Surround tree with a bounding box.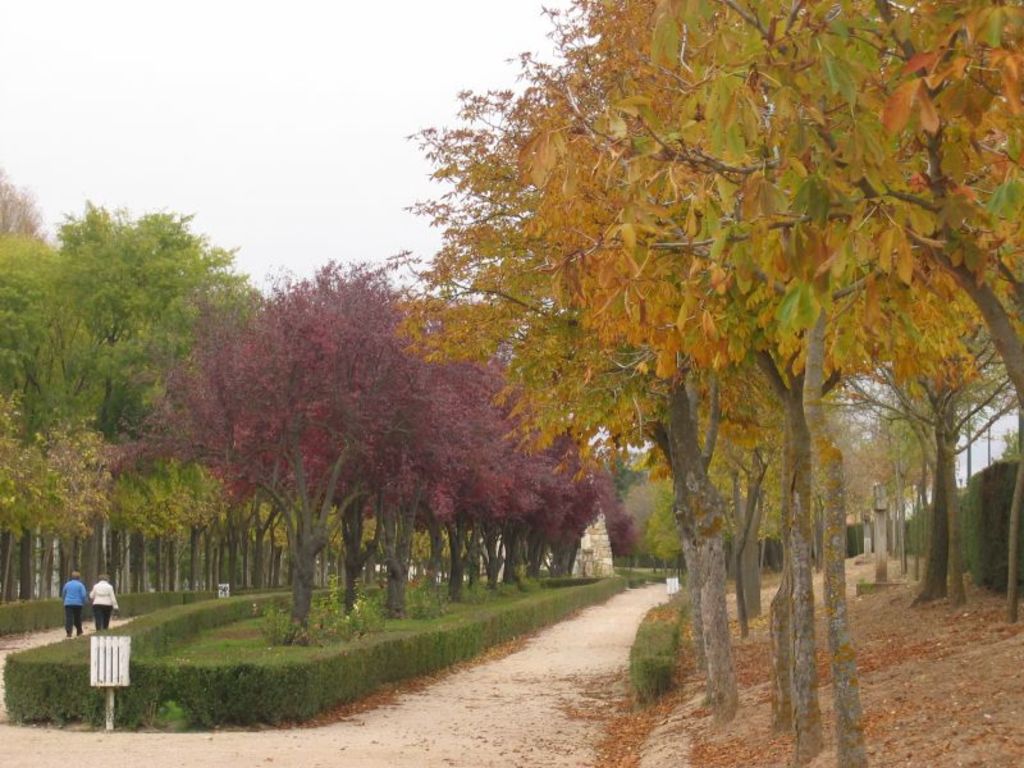
bbox=[372, 0, 812, 721].
